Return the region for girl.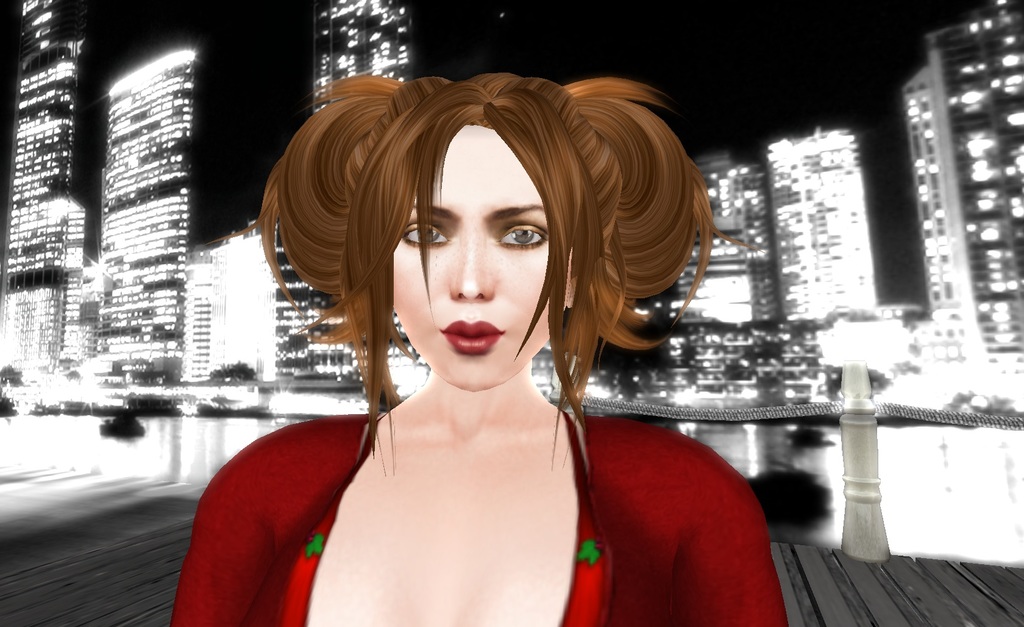
[170, 70, 785, 626].
